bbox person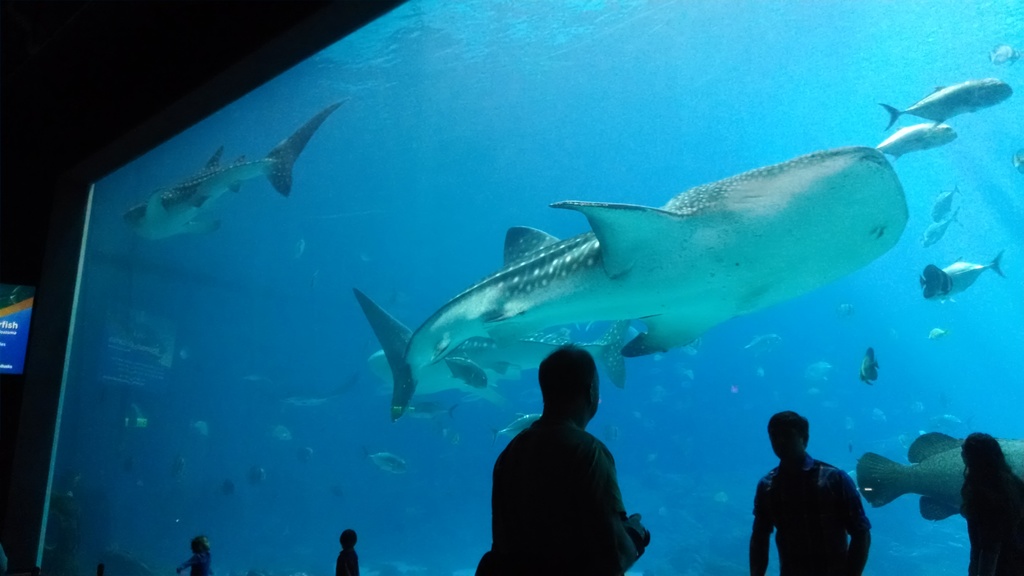
bbox=(960, 432, 1023, 575)
